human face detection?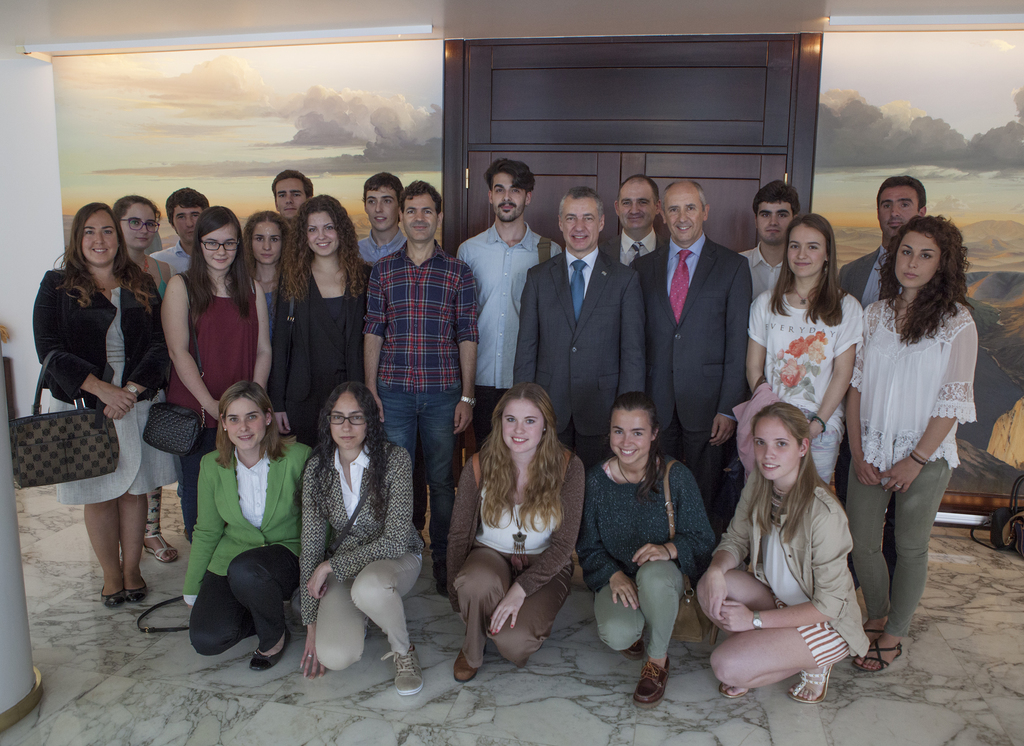
detection(74, 199, 124, 263)
